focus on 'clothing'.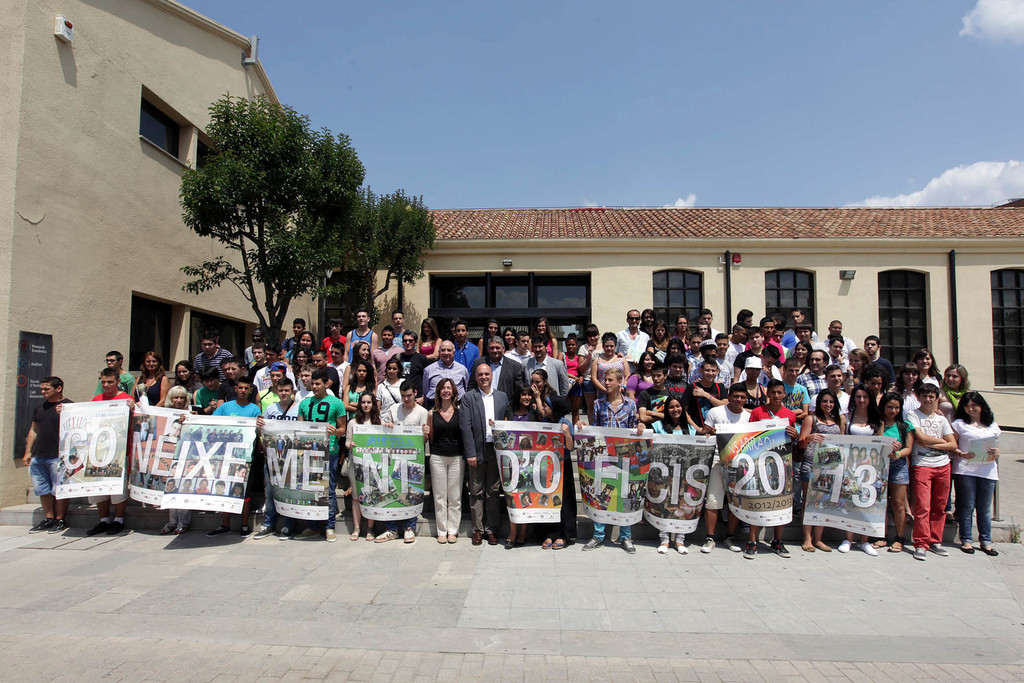
Focused at locate(223, 377, 263, 403).
